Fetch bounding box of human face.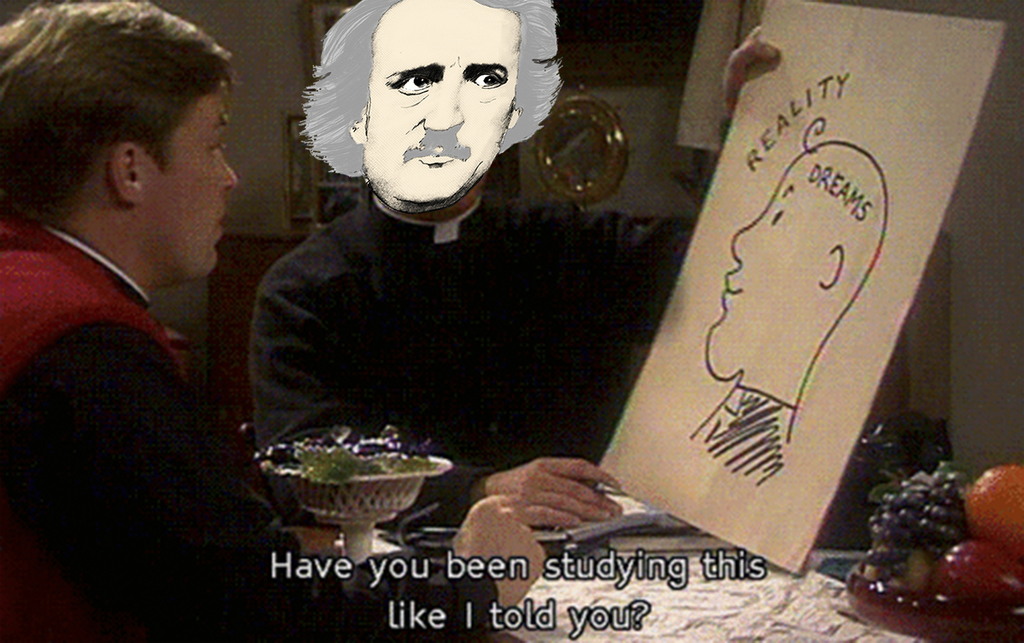
Bbox: <box>369,0,524,201</box>.
